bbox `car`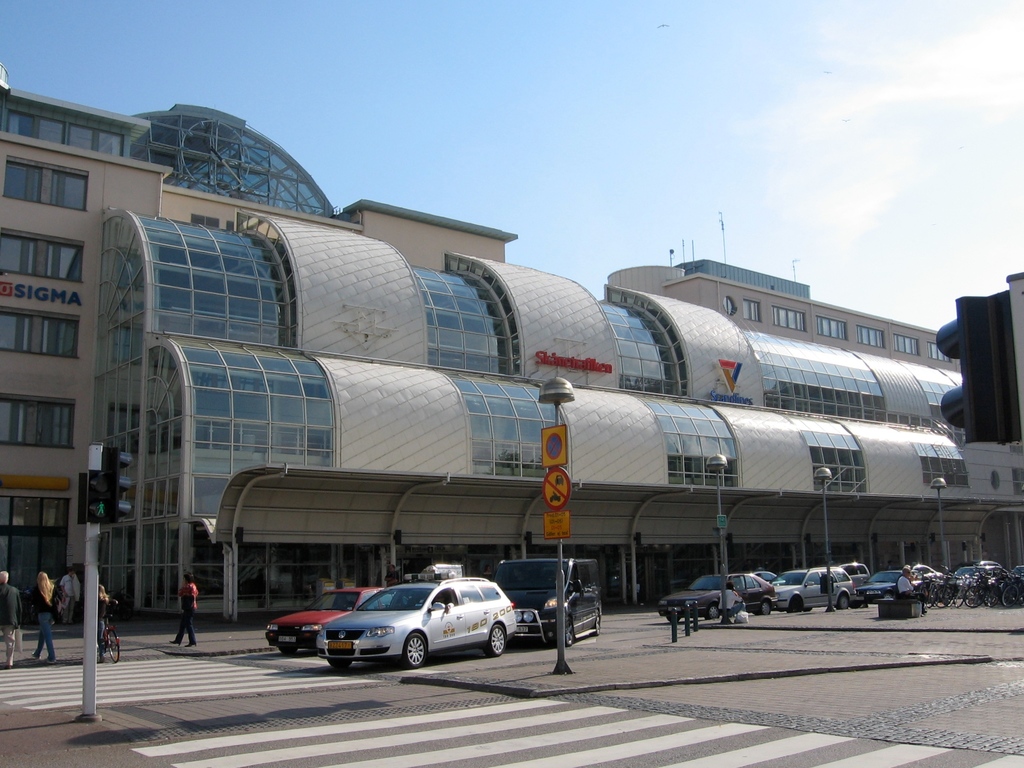
box(860, 566, 902, 612)
